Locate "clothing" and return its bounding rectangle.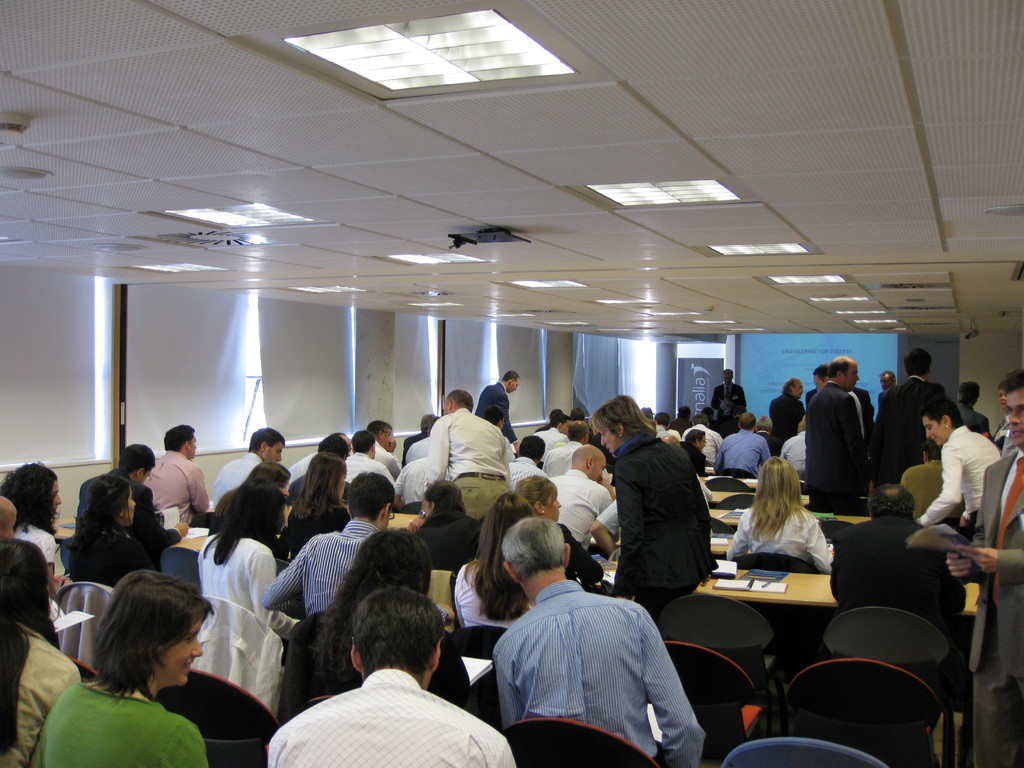
x1=808 y1=379 x2=866 y2=508.
